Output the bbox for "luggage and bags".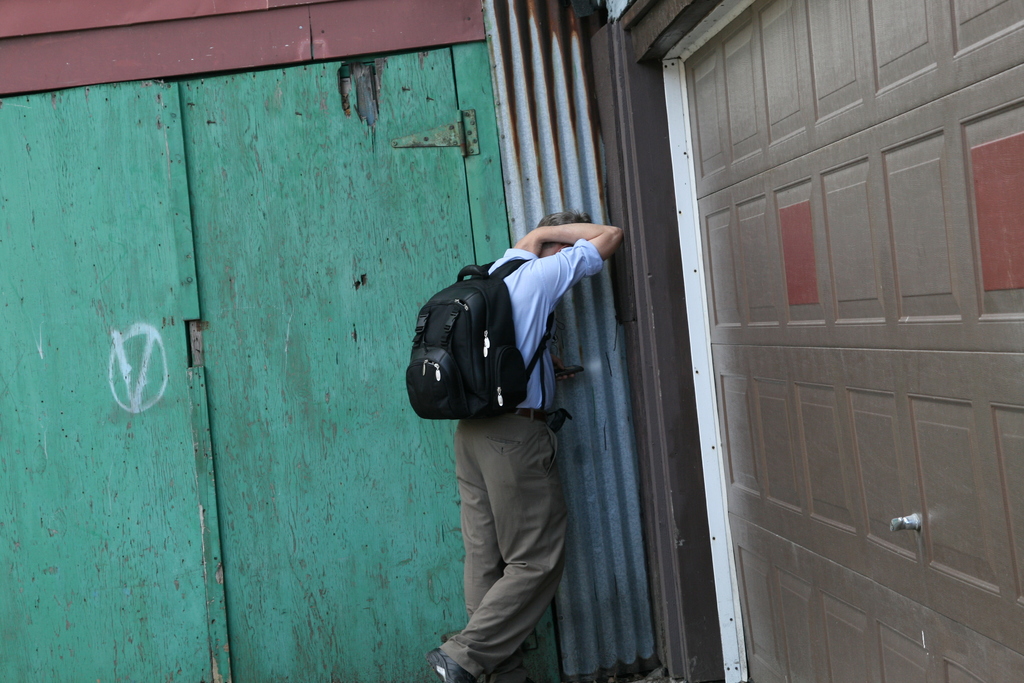
crop(403, 254, 557, 422).
